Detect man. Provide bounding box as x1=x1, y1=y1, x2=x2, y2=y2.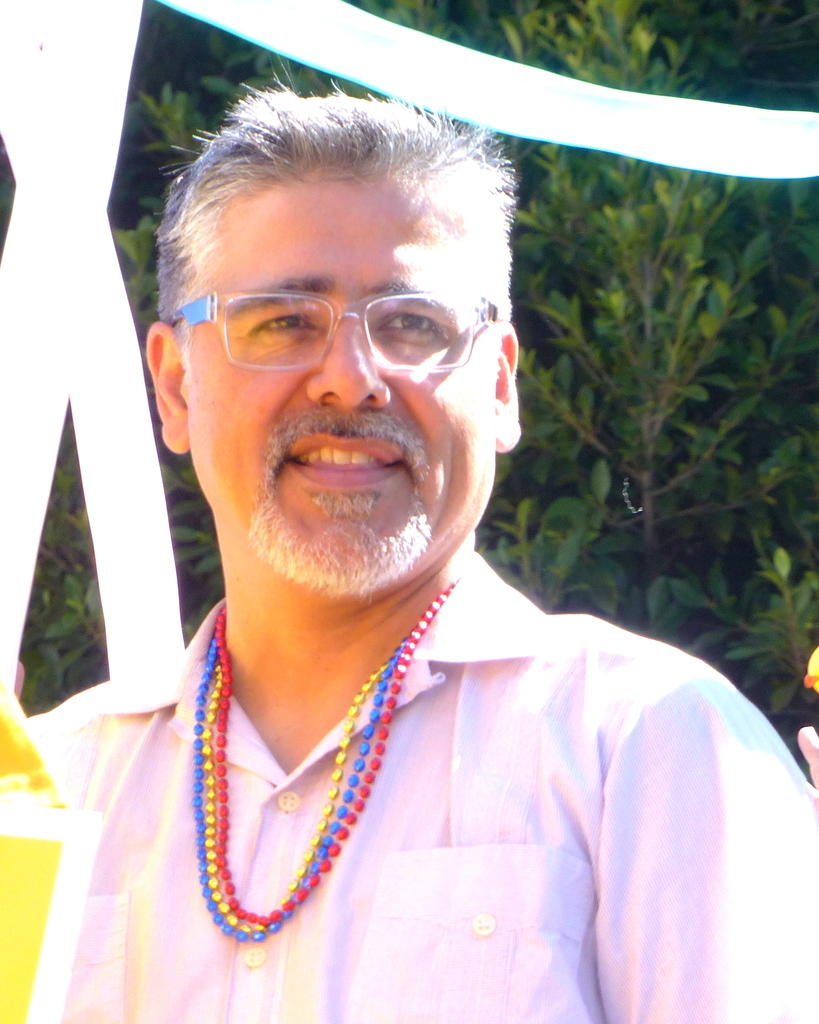
x1=83, y1=54, x2=818, y2=1018.
